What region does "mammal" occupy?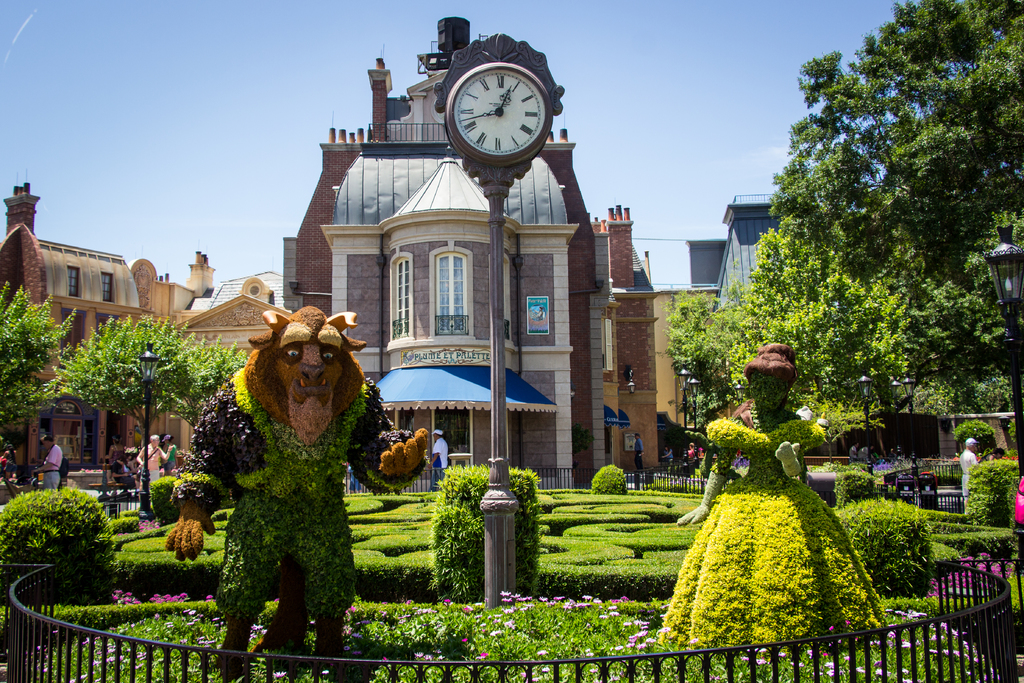
(left=177, top=299, right=391, bottom=621).
